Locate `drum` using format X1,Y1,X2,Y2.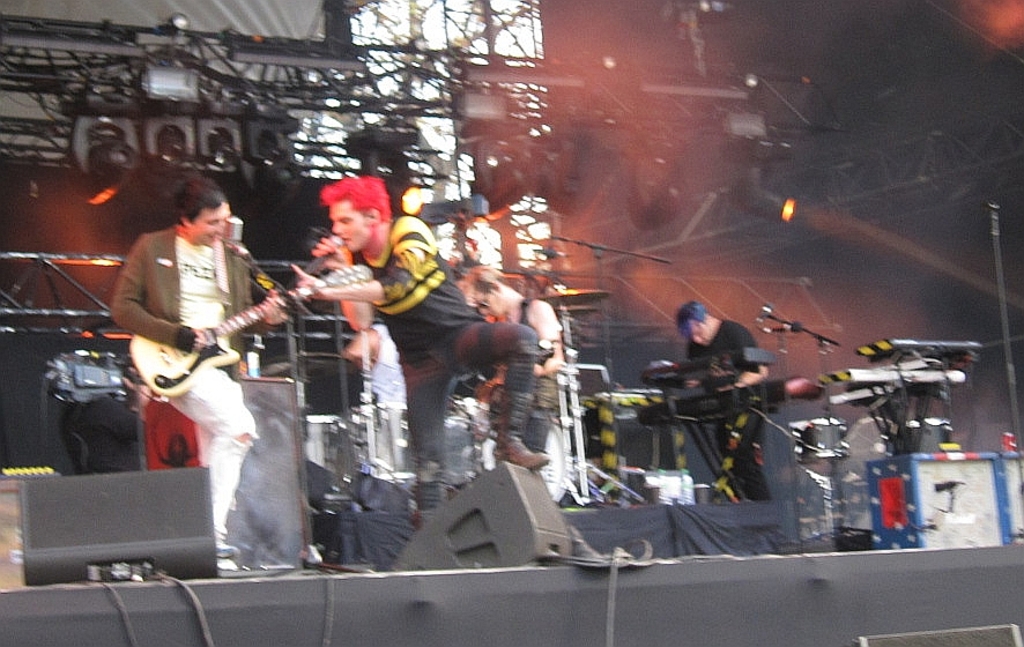
472,418,571,505.
